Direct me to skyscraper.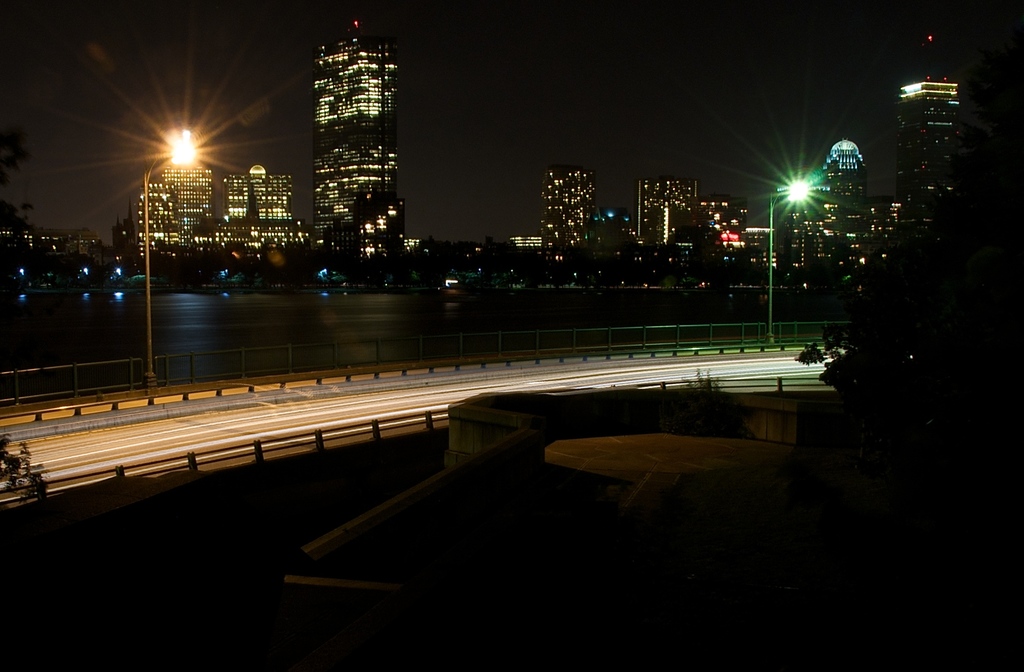
Direction: crop(819, 138, 872, 233).
